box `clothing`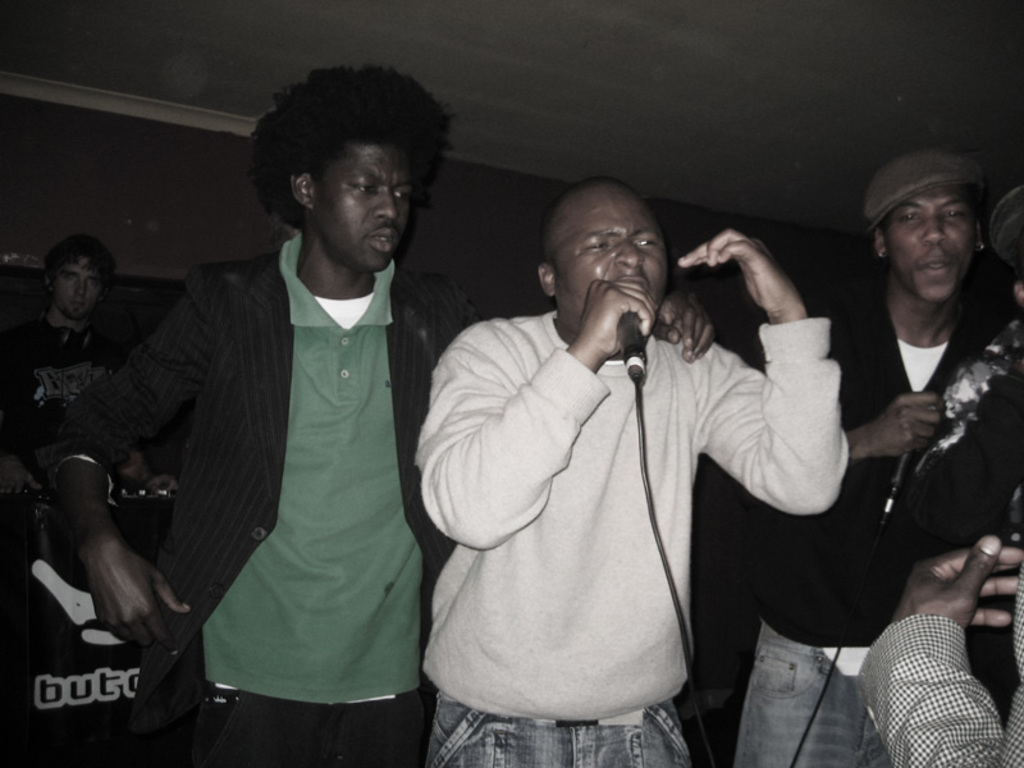
(left=736, top=307, right=1023, bottom=767)
